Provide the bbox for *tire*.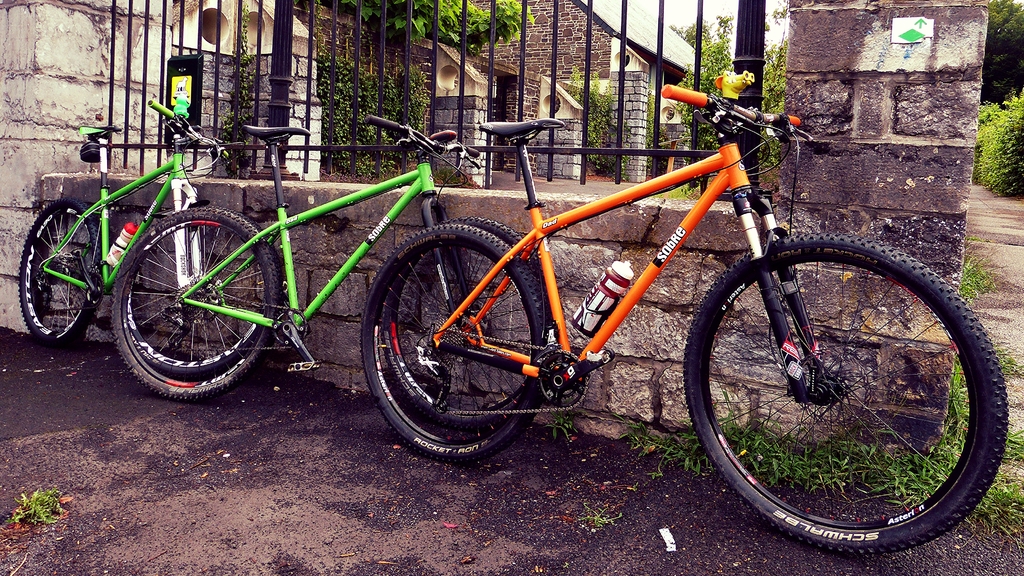
(left=385, top=212, right=528, bottom=440).
